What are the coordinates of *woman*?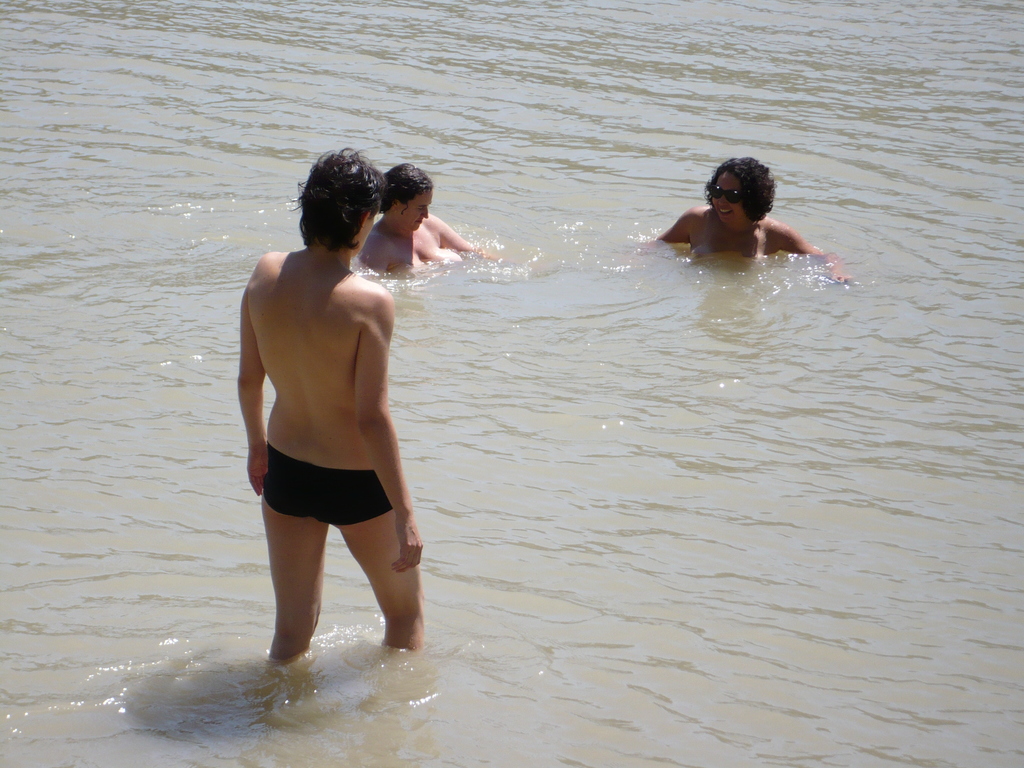
657, 157, 854, 284.
